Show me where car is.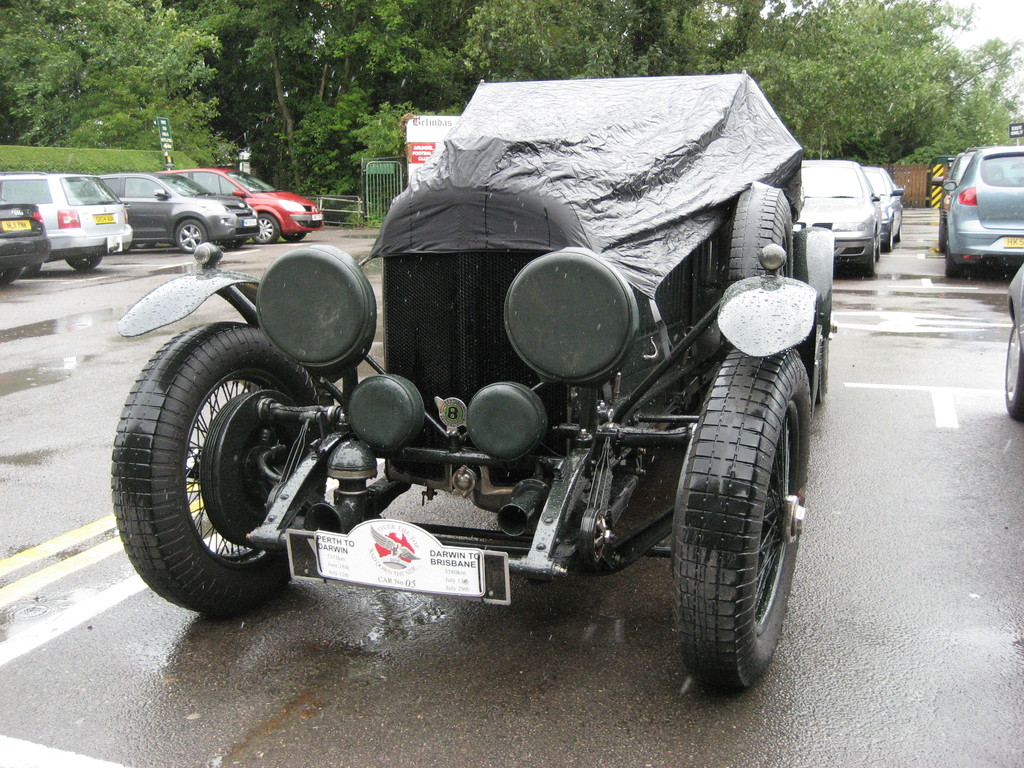
car is at bbox=[97, 170, 260, 253].
